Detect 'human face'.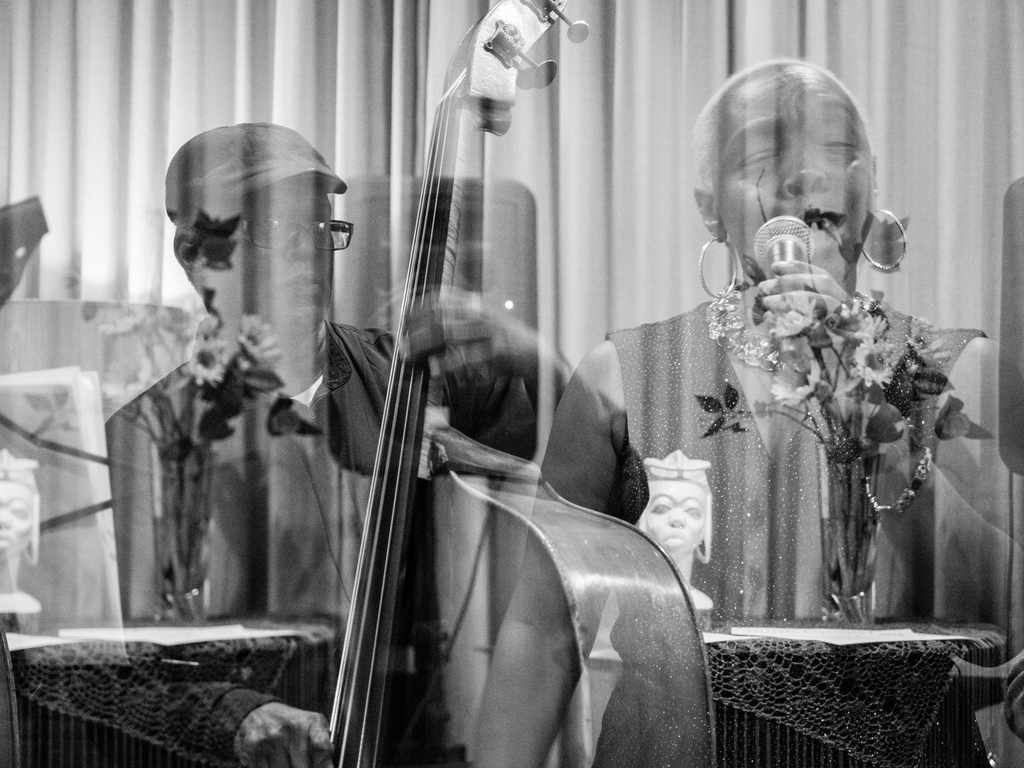
Detected at 723 68 874 266.
